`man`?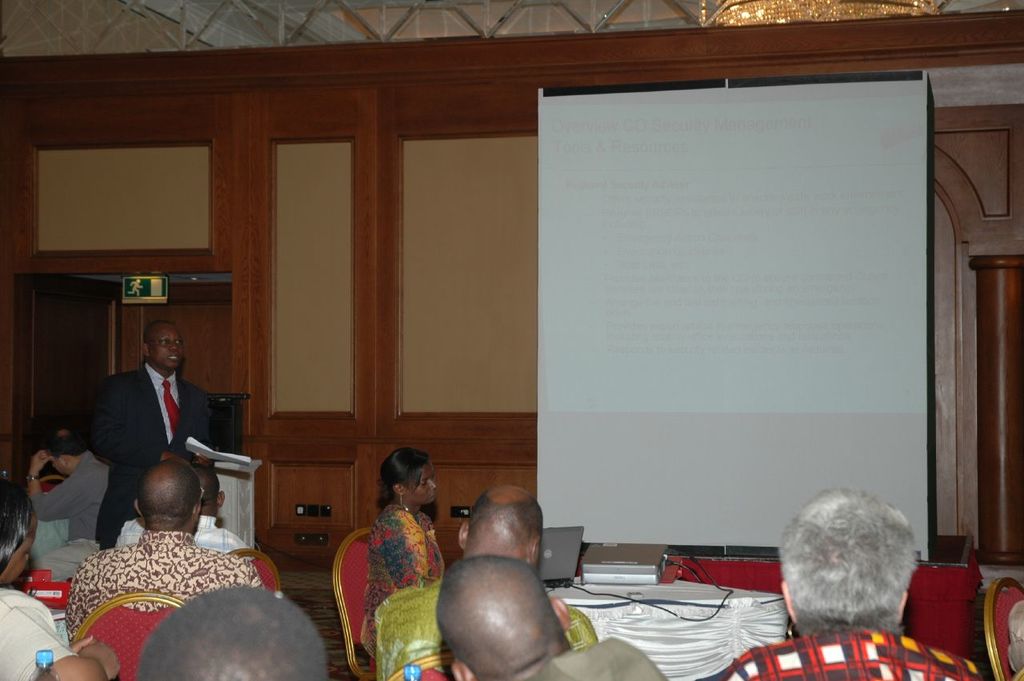
region(426, 553, 665, 680)
